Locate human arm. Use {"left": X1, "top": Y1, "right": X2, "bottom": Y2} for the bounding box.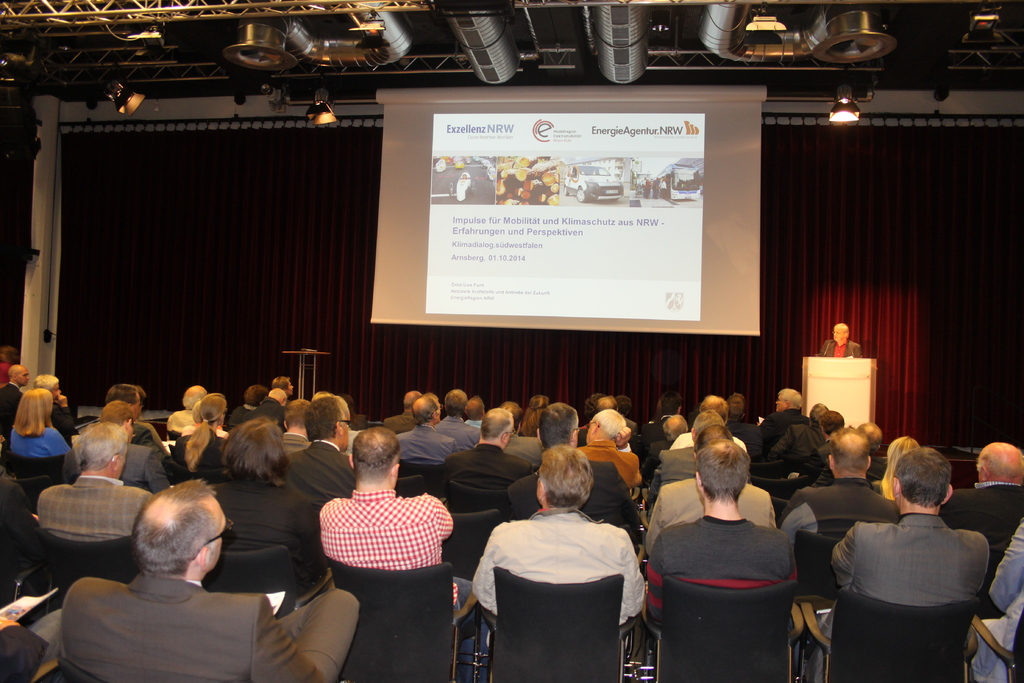
{"left": 424, "top": 492, "right": 455, "bottom": 546}.
